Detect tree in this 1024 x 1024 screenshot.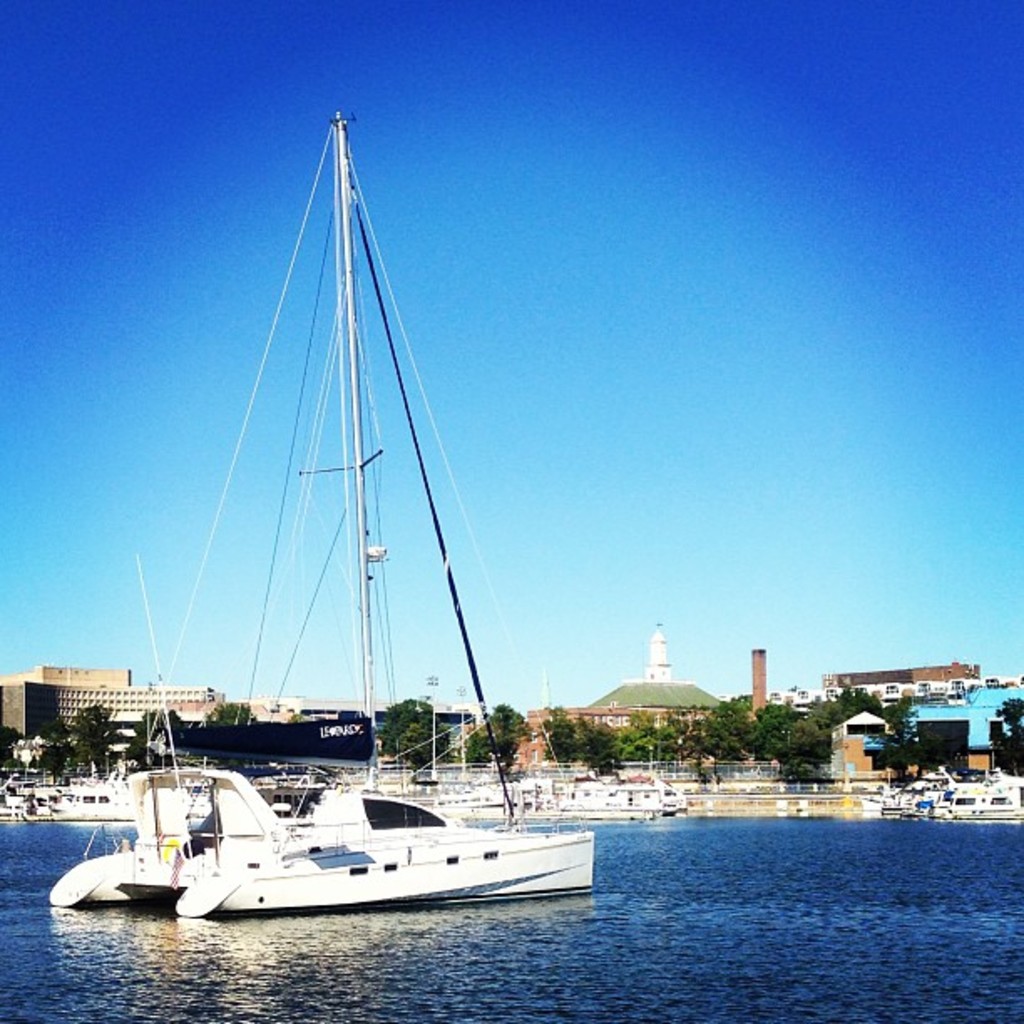
Detection: [0,724,28,753].
